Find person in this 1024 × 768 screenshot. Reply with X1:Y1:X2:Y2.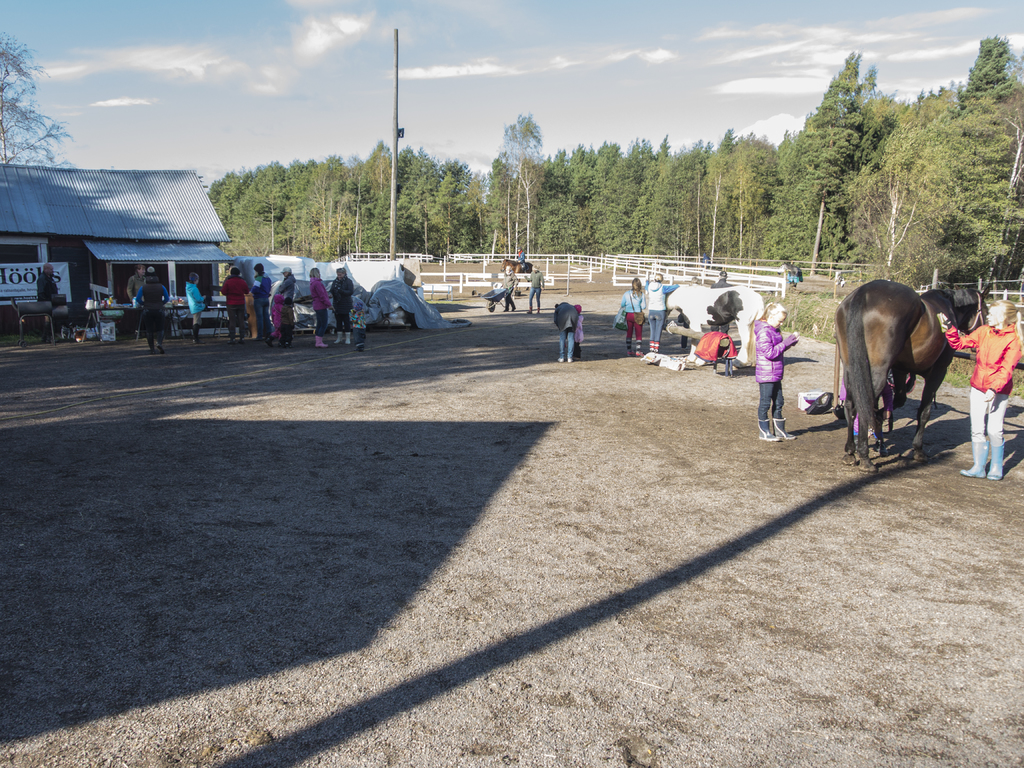
940:296:1018:481.
